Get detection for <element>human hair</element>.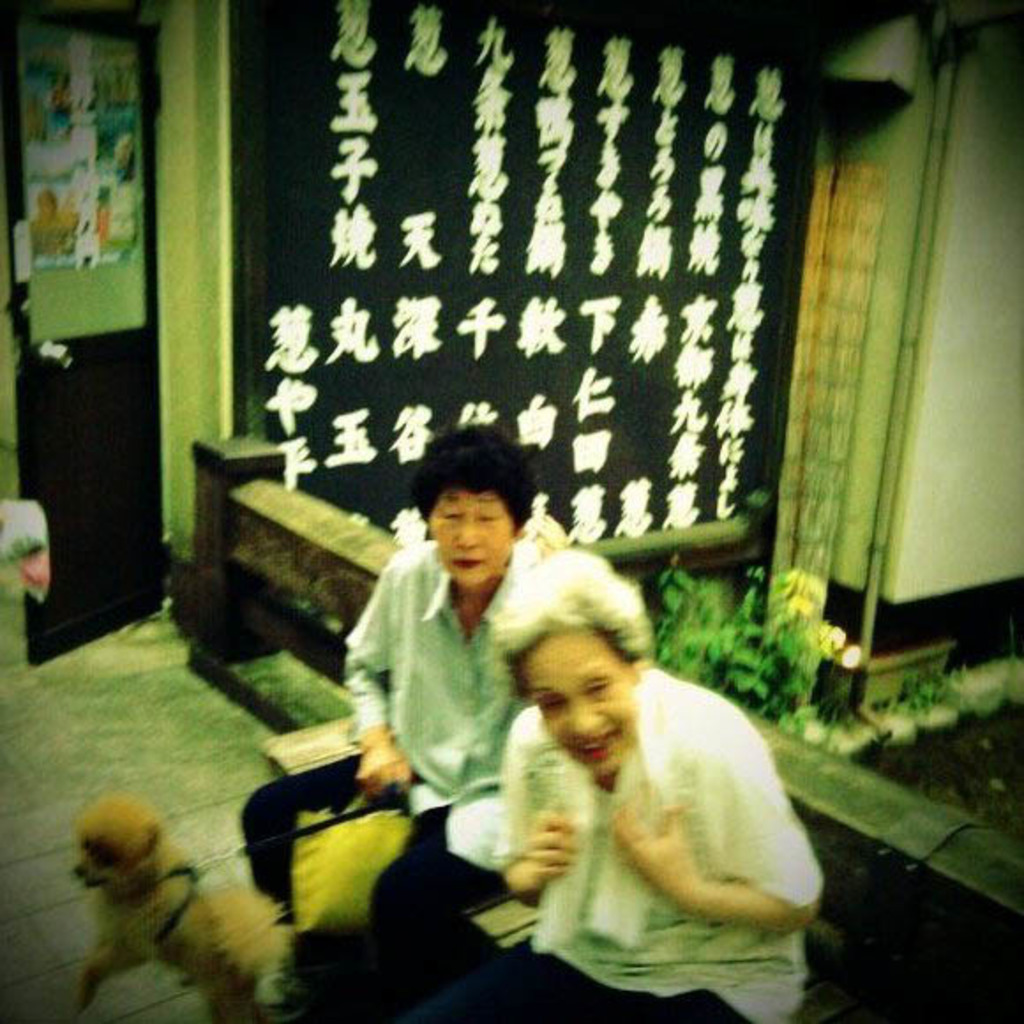
Detection: (484,572,650,701).
